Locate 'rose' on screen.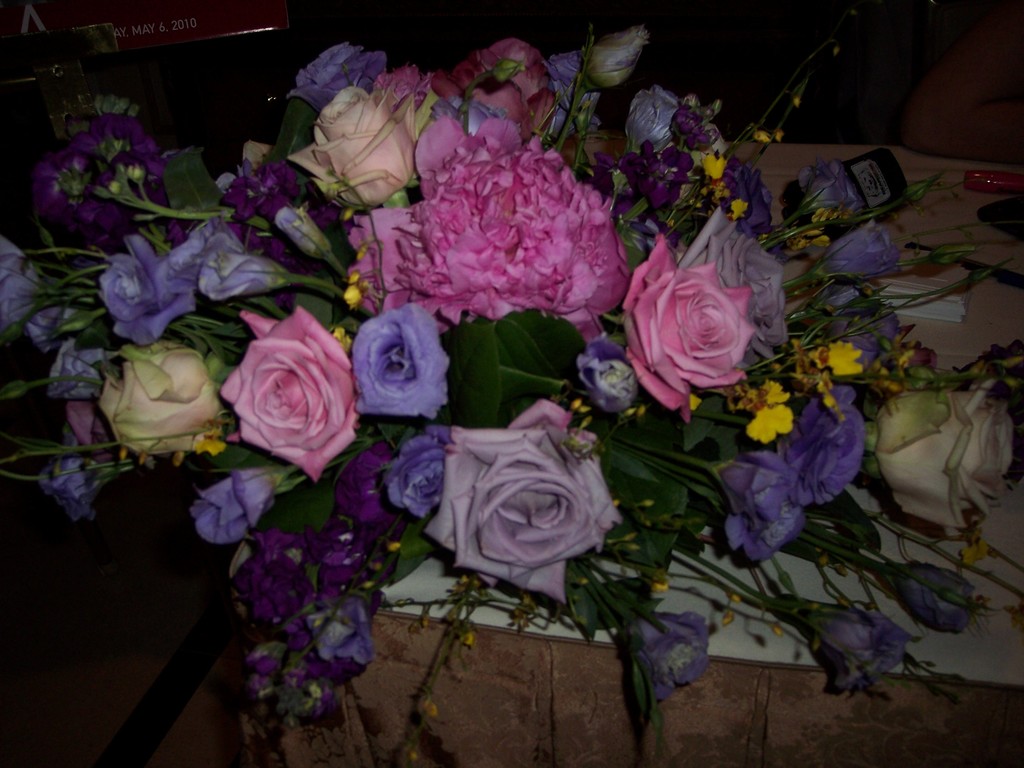
On screen at <bbox>95, 234, 194, 345</bbox>.
